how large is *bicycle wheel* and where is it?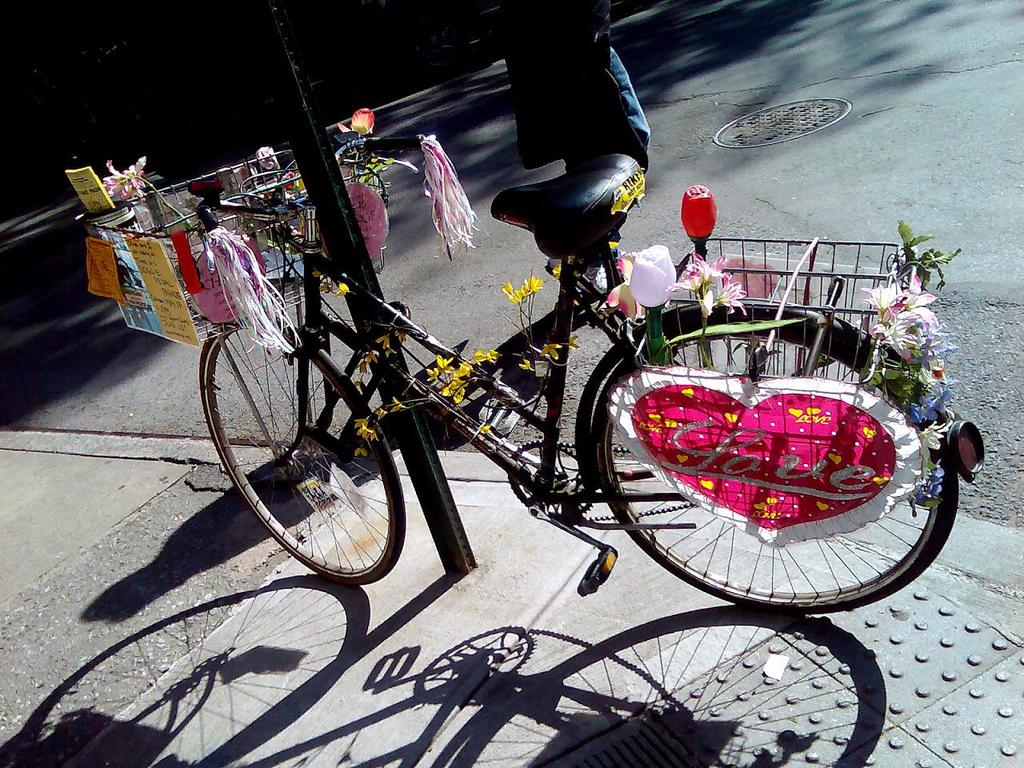
Bounding box: 589, 318, 959, 614.
